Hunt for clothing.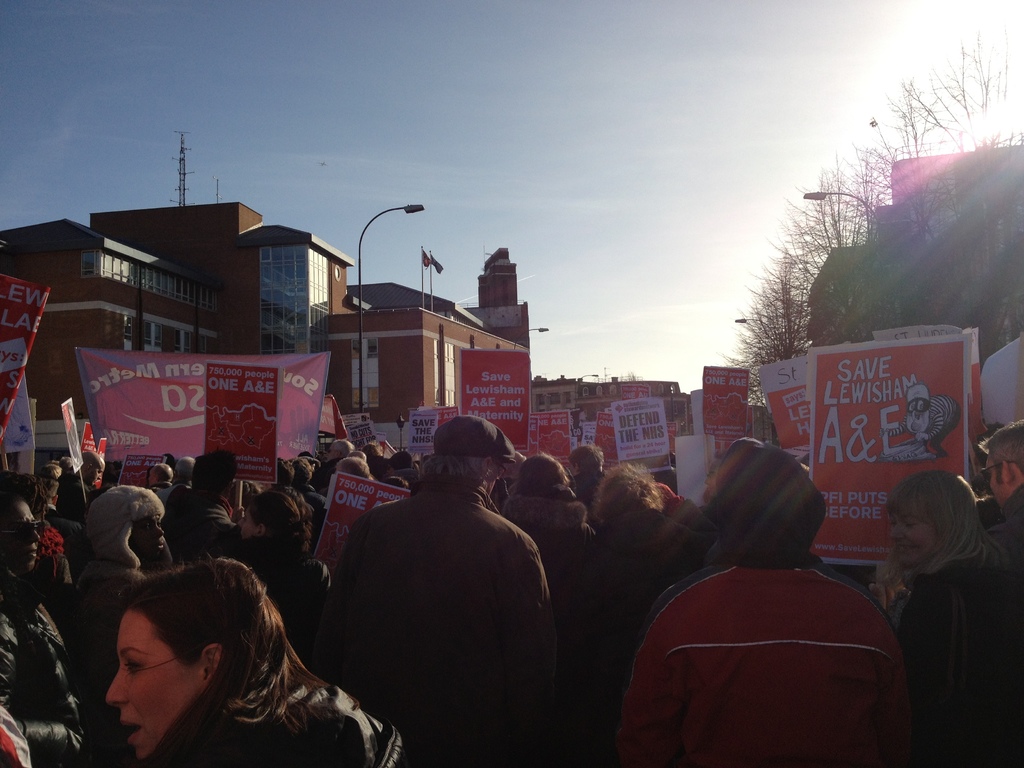
Hunted down at 232, 531, 337, 669.
